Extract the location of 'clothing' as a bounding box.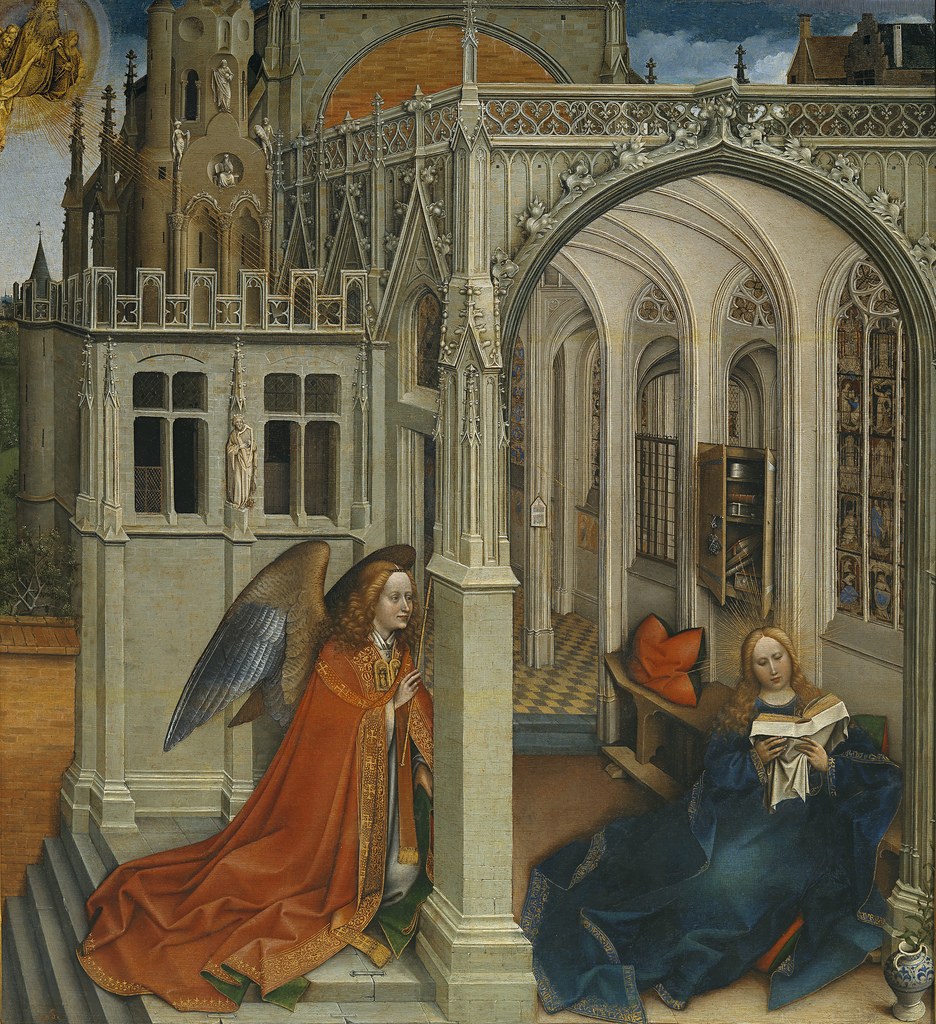
crop(0, 17, 74, 108).
